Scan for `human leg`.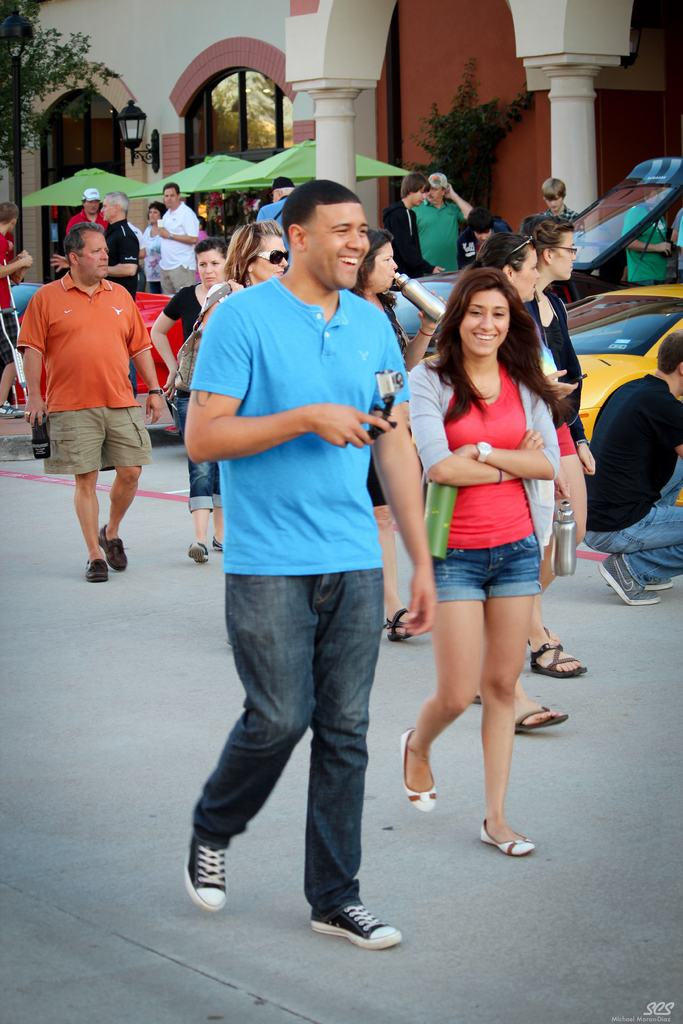
Scan result: rect(217, 463, 218, 547).
